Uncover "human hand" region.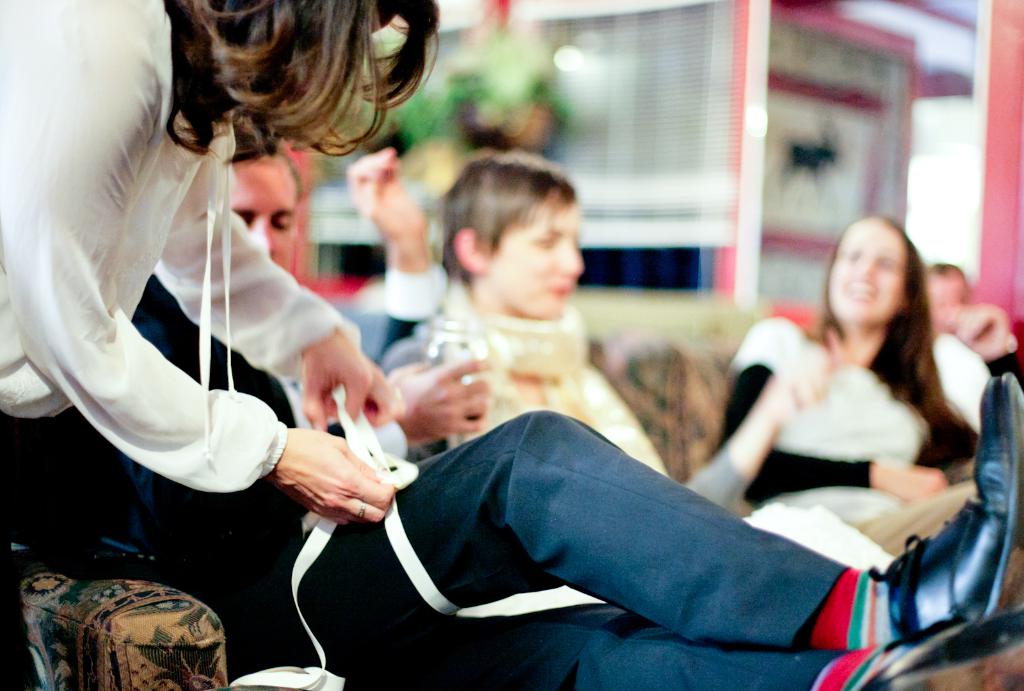
Uncovered: 343/147/427/231.
